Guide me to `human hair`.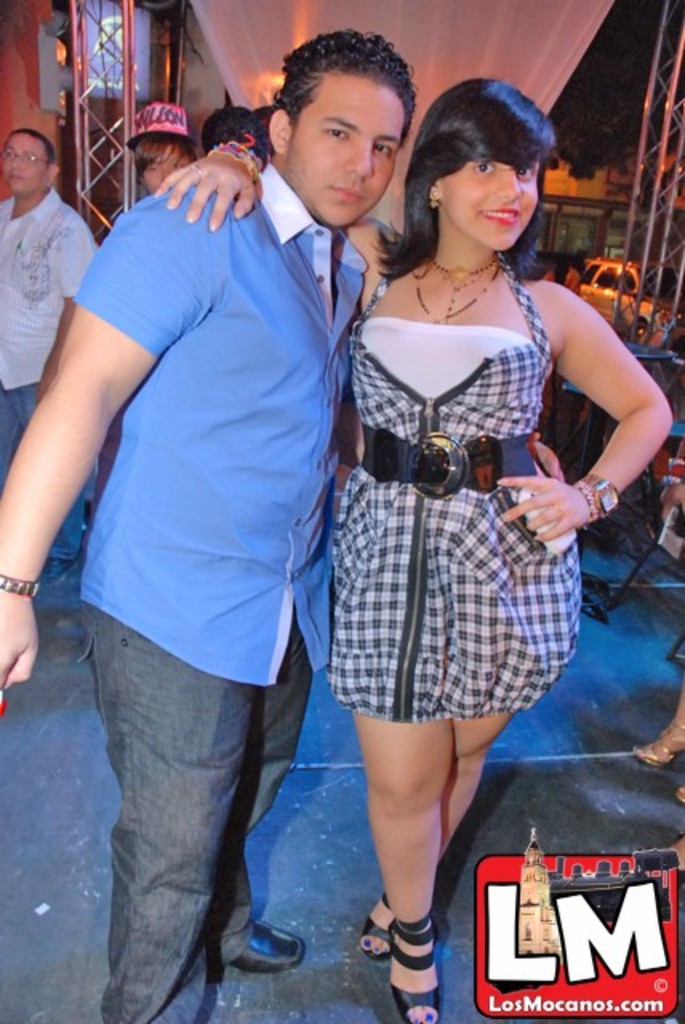
Guidance: 277 30 419 146.
